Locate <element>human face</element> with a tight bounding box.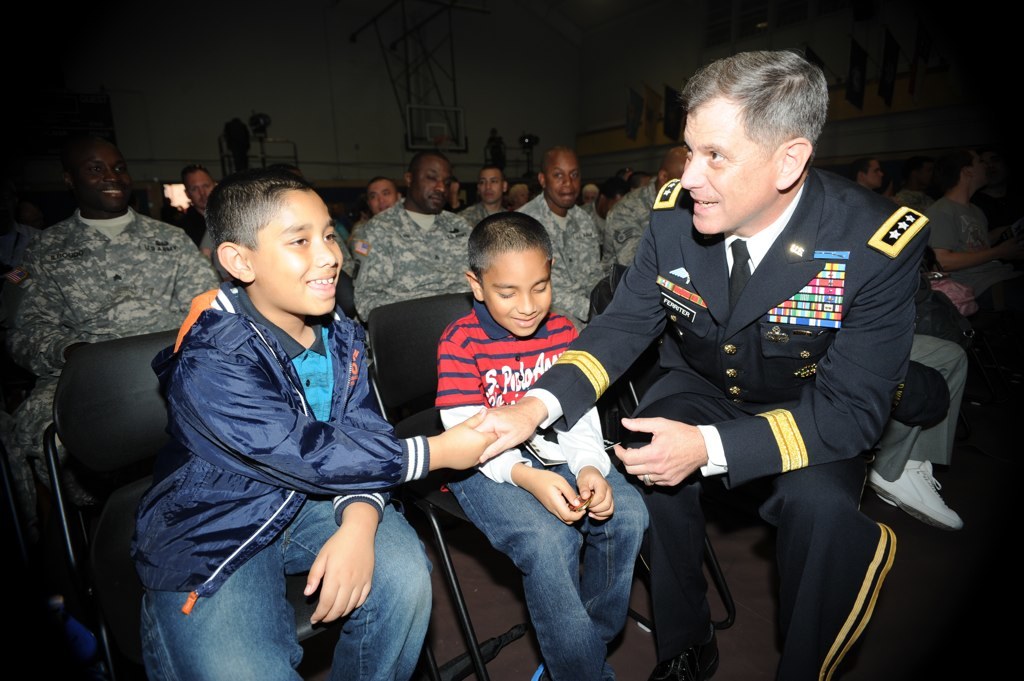
(546,152,579,207).
